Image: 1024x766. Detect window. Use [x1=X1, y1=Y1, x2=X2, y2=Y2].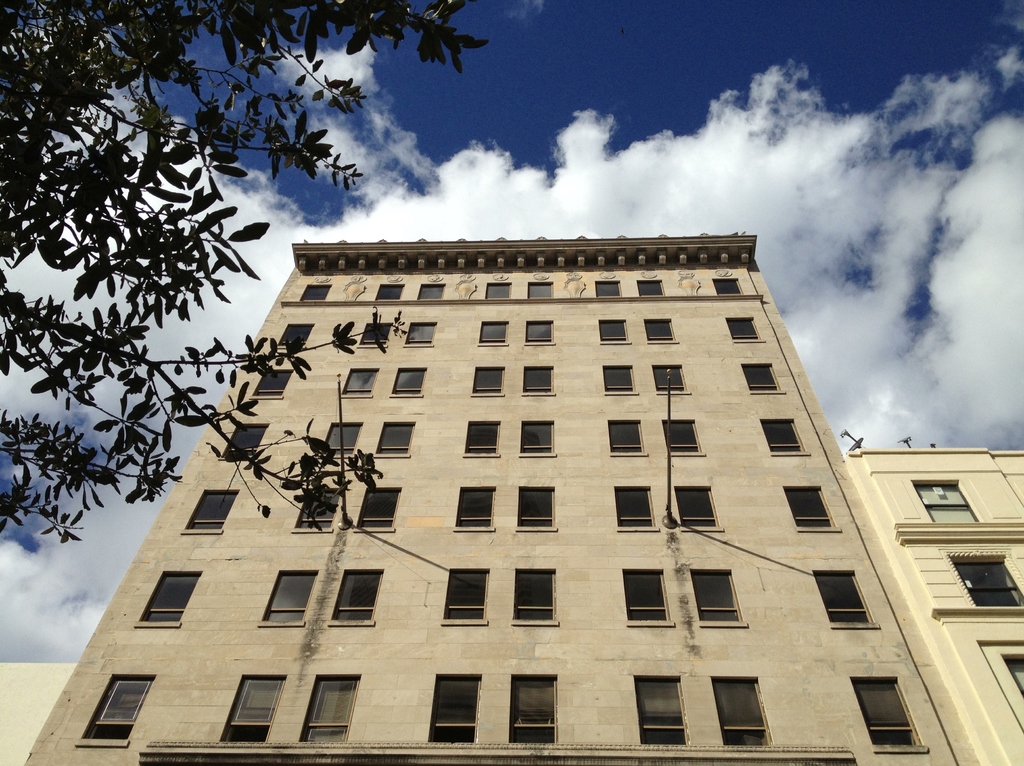
[x1=179, y1=491, x2=239, y2=533].
